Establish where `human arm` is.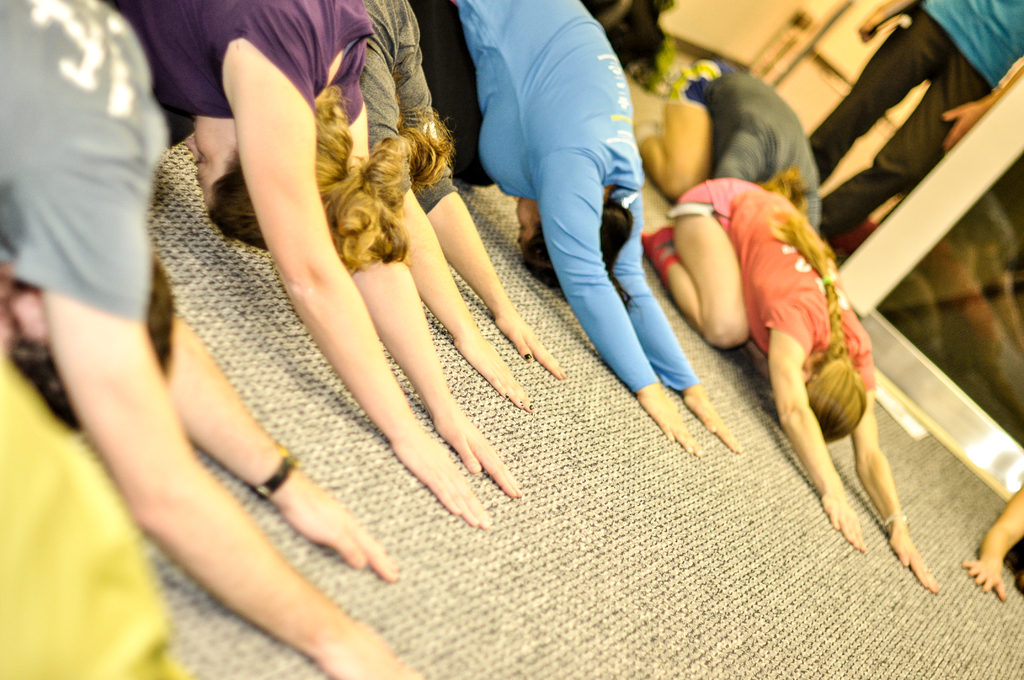
Established at [x1=351, y1=53, x2=533, y2=414].
